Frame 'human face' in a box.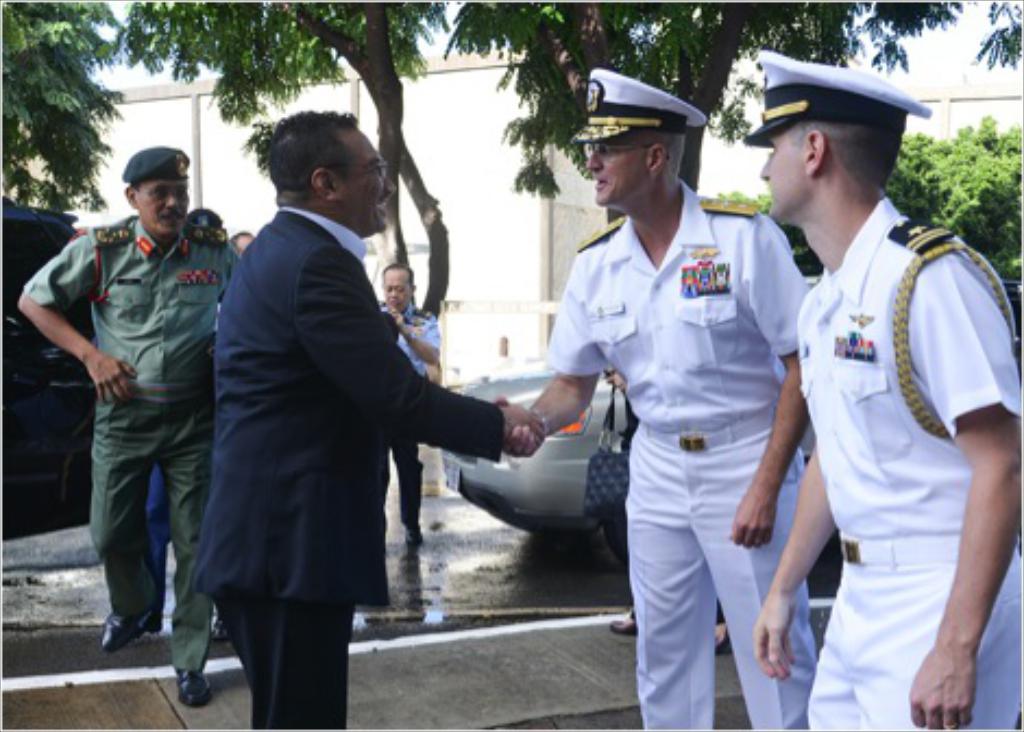
<bbox>342, 124, 397, 233</bbox>.
